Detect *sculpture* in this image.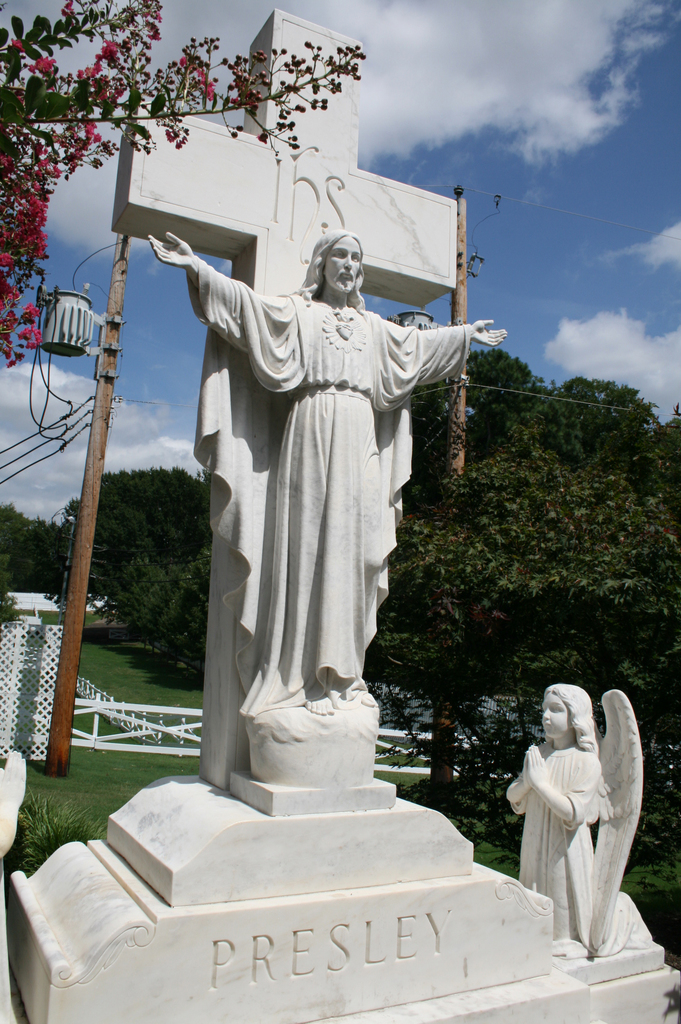
Detection: [left=170, top=194, right=474, bottom=799].
